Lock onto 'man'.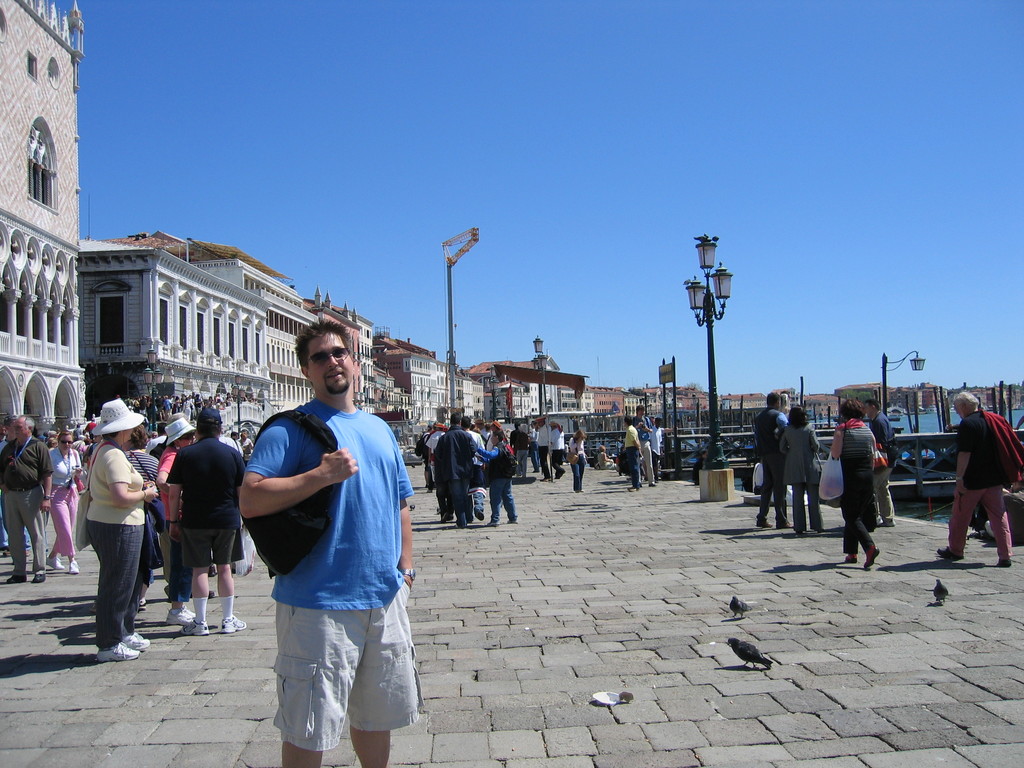
Locked: crop(1, 414, 52, 584).
